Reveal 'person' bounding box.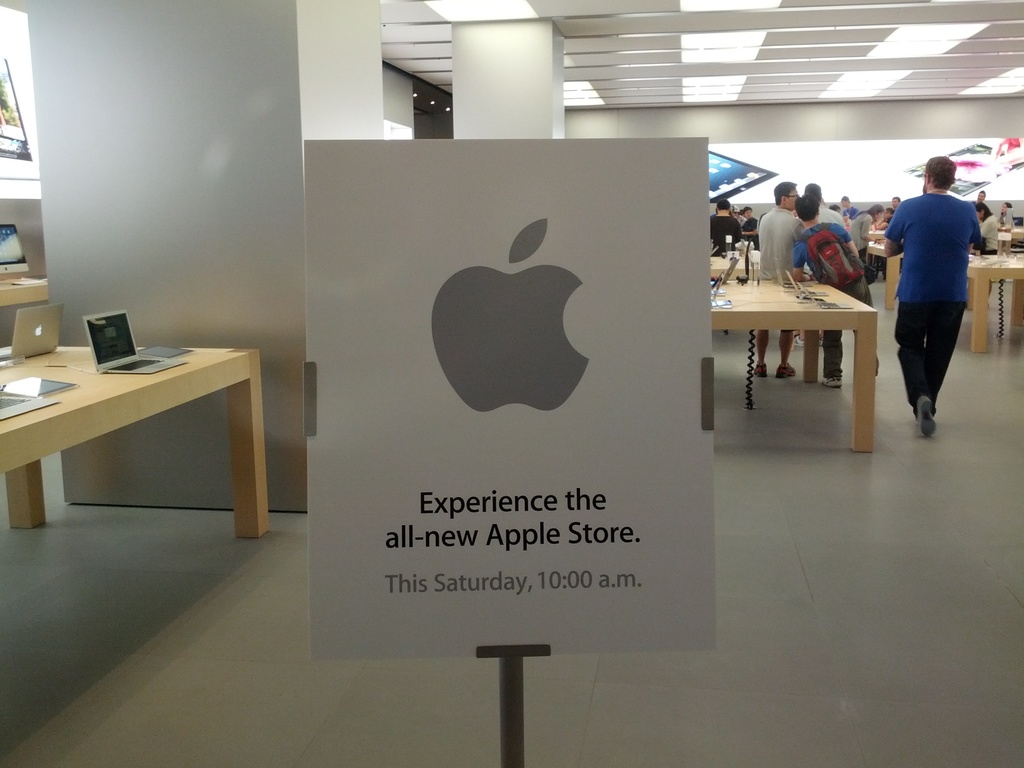
Revealed: [794,188,867,388].
